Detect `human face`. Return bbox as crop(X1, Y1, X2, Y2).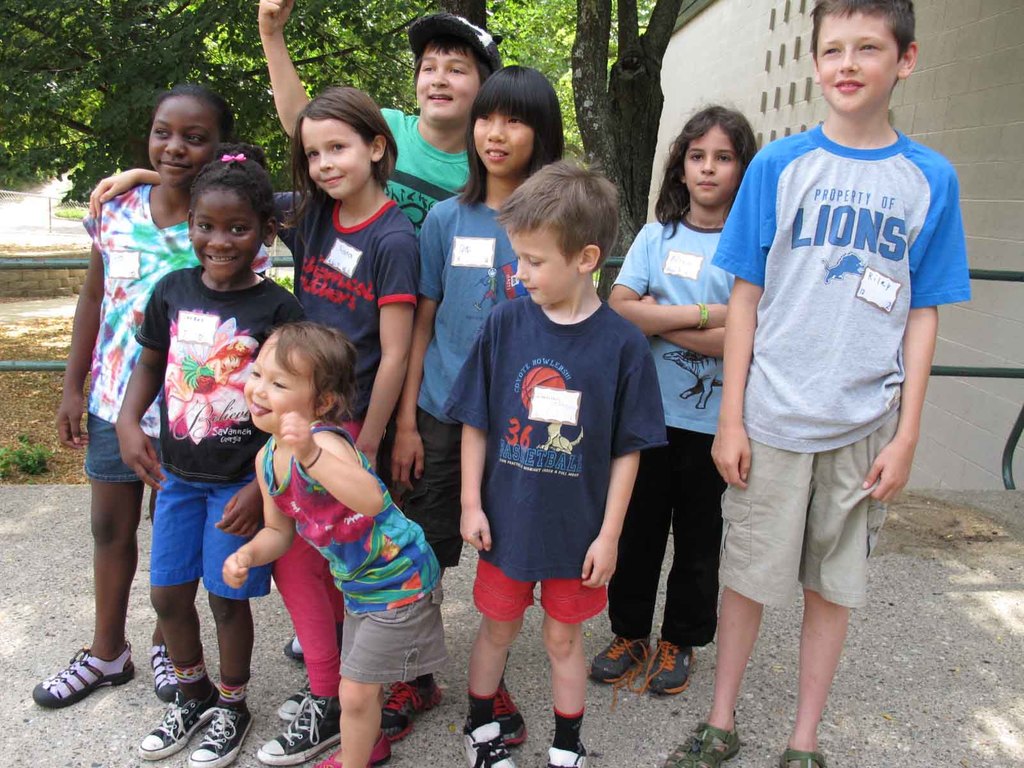
crop(150, 95, 218, 188).
